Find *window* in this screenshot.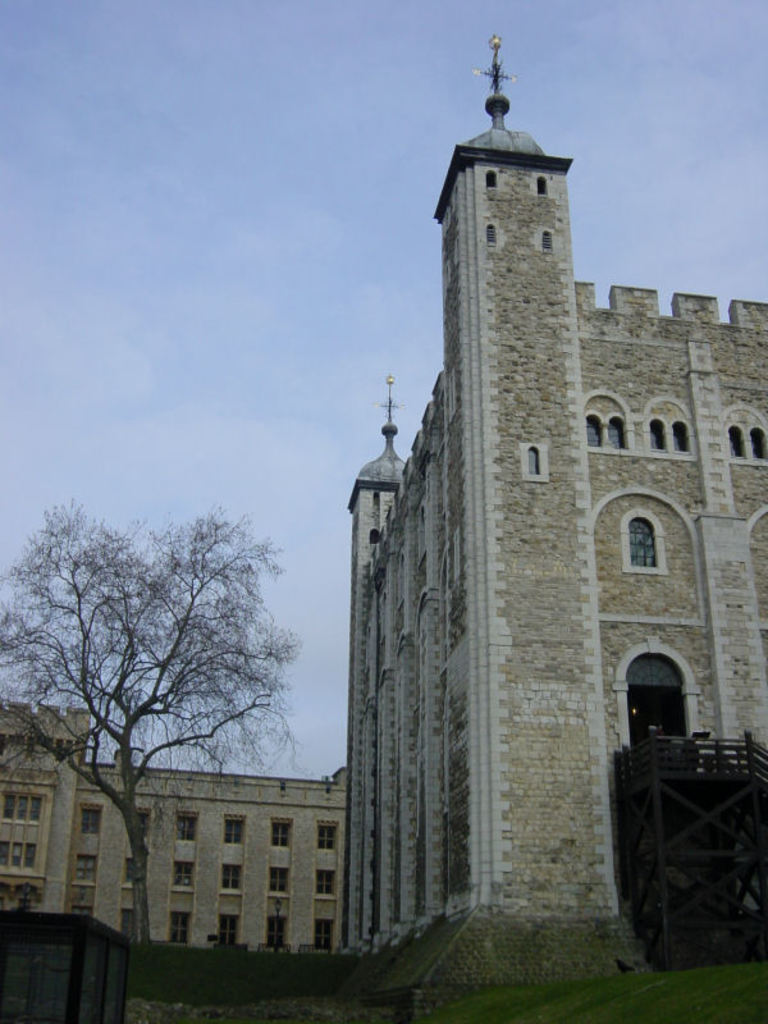
The bounding box for *window* is (x1=486, y1=168, x2=504, y2=193).
